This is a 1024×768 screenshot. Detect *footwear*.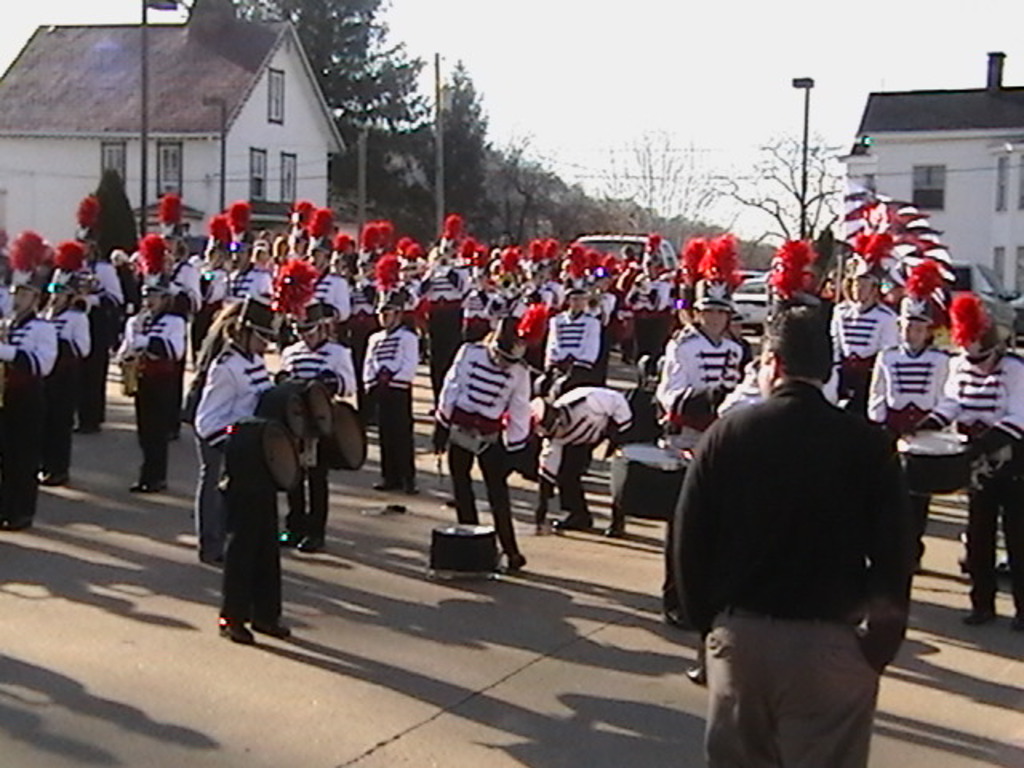
x1=274 y1=520 x2=294 y2=544.
